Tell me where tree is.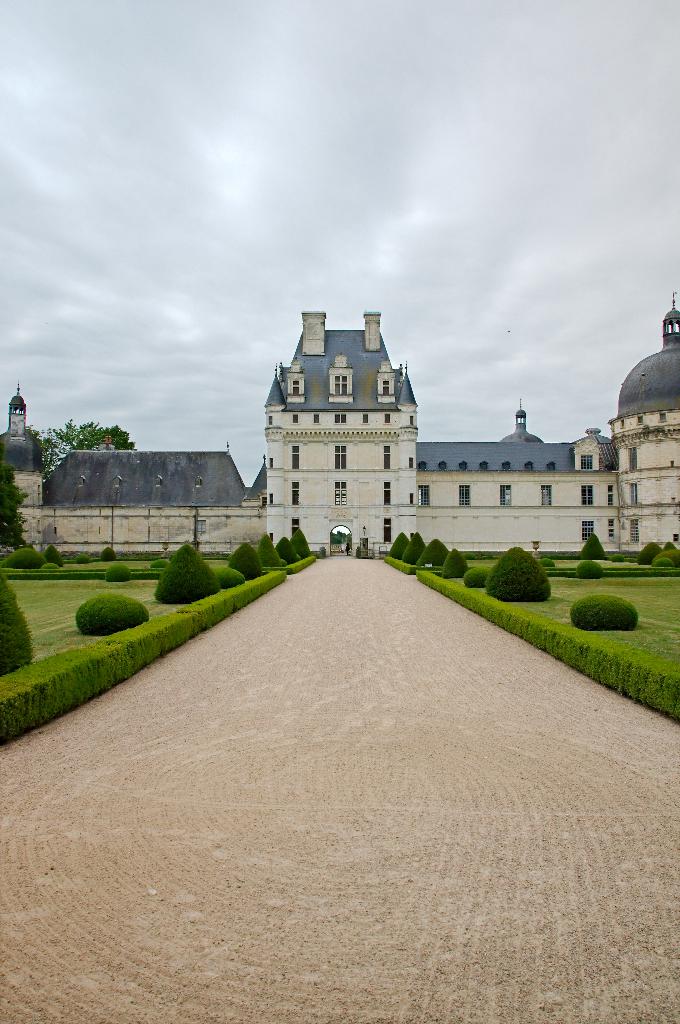
tree is at 29 416 138 468.
